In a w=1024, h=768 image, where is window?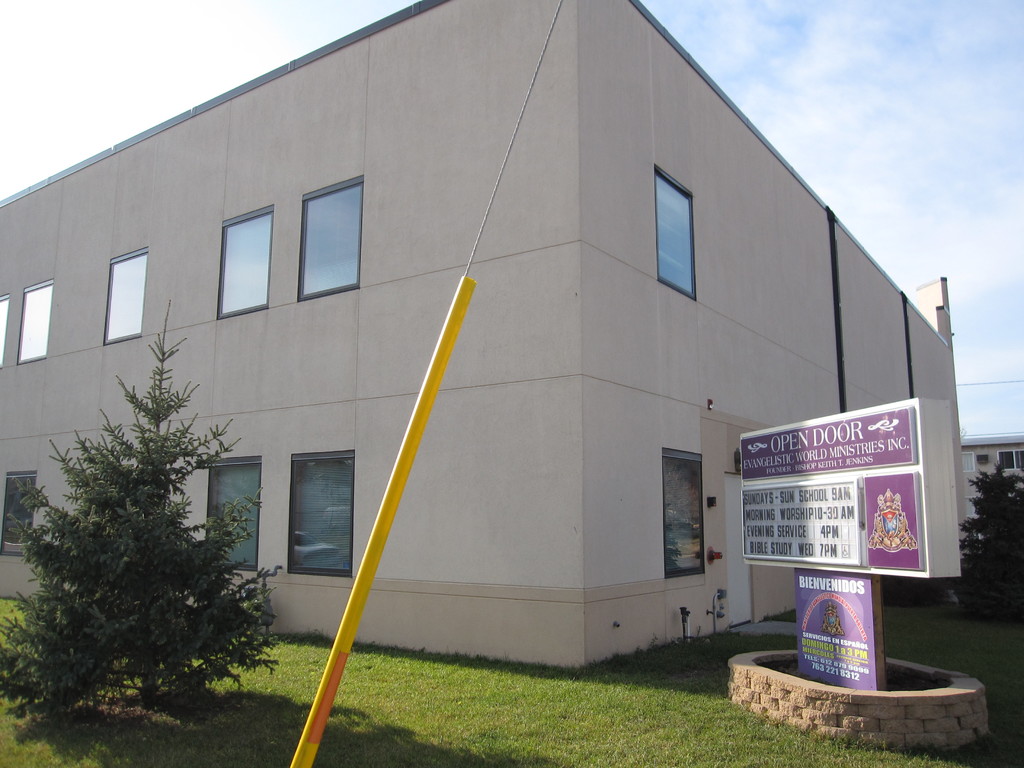
detection(646, 164, 710, 283).
